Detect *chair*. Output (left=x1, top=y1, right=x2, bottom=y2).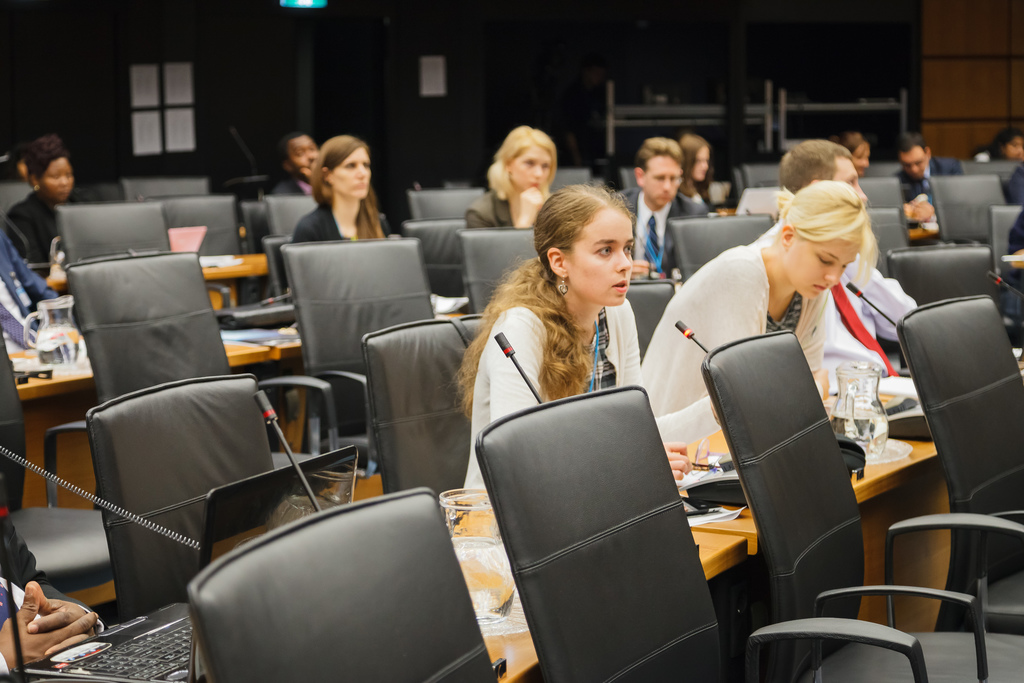
(left=408, top=184, right=484, bottom=224).
